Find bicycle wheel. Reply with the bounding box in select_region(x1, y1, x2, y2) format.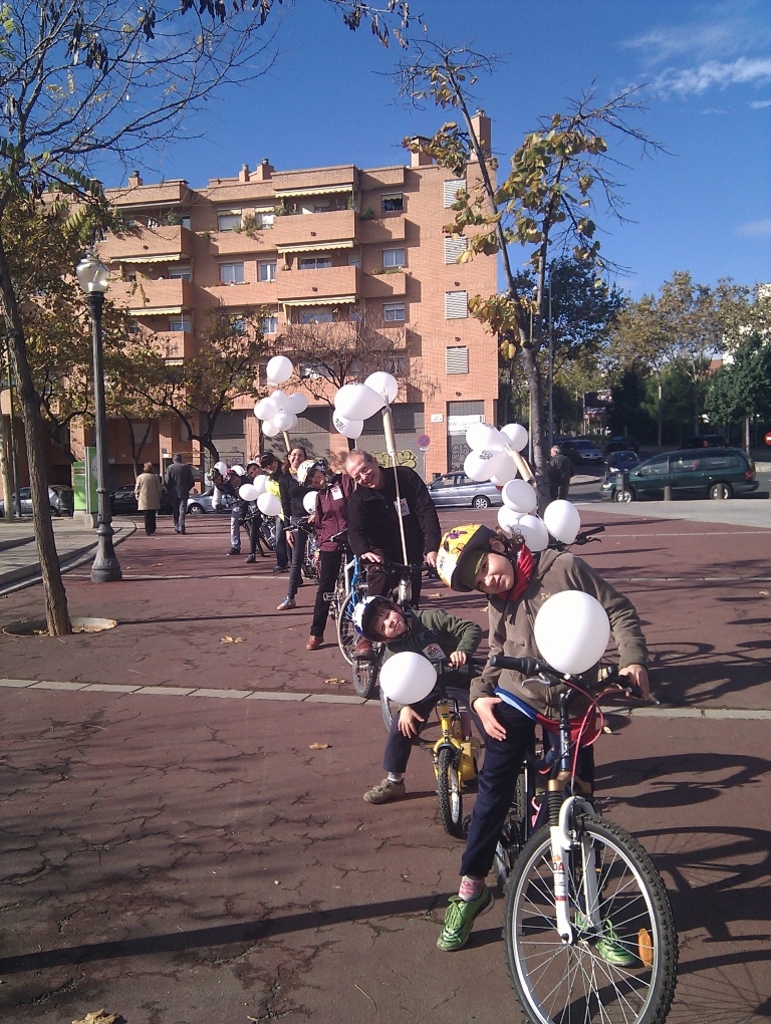
select_region(345, 630, 381, 708).
